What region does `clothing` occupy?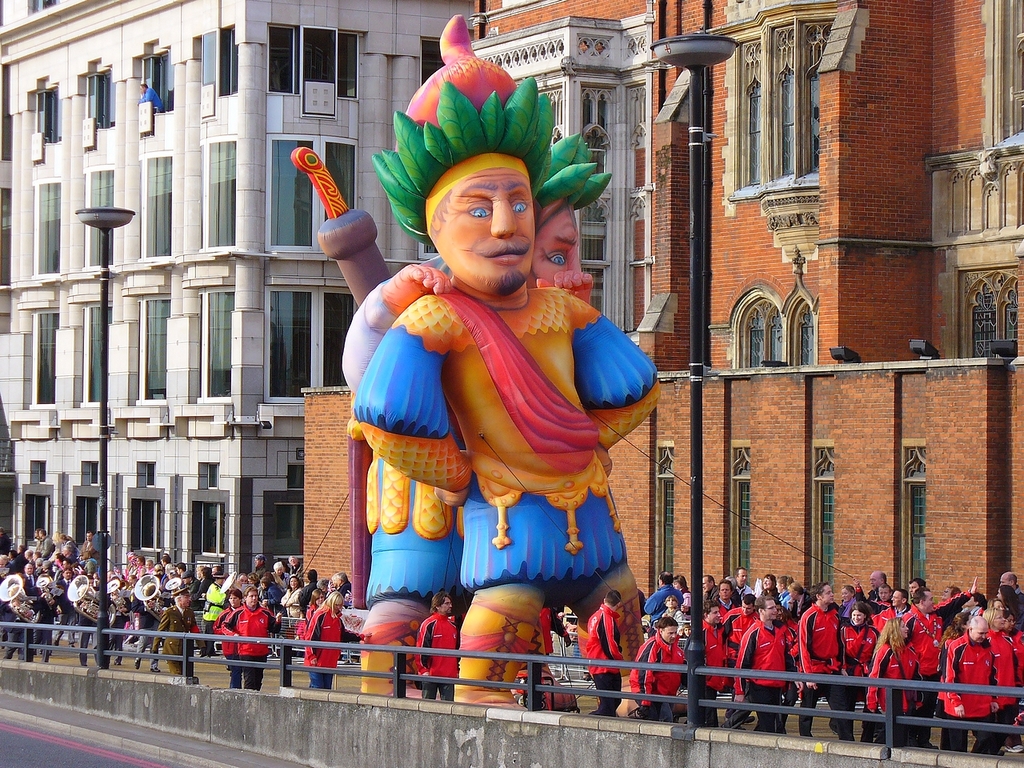
crop(413, 608, 464, 702).
